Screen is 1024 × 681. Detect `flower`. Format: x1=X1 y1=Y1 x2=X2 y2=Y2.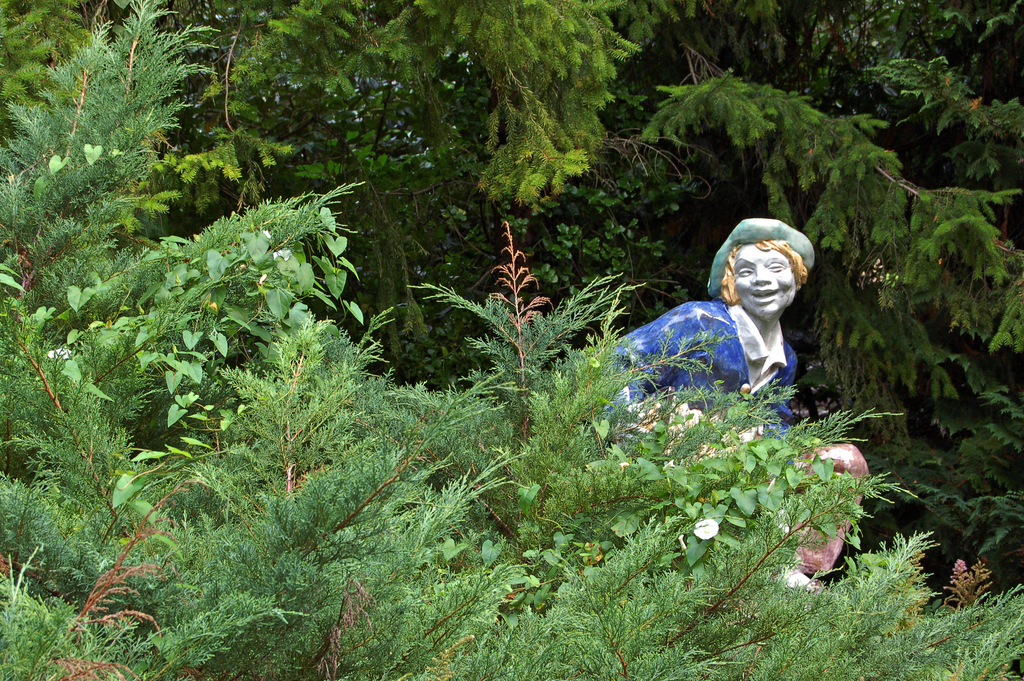
x1=49 y1=346 x2=70 y2=360.
